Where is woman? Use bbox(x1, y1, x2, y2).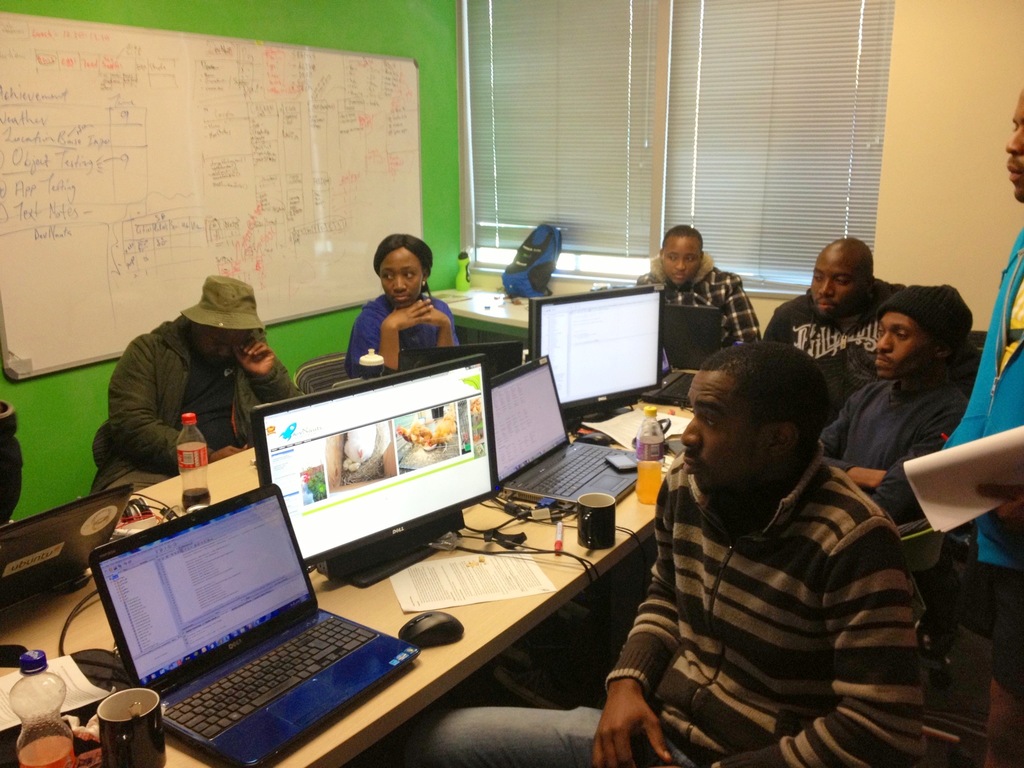
bbox(324, 236, 467, 383).
